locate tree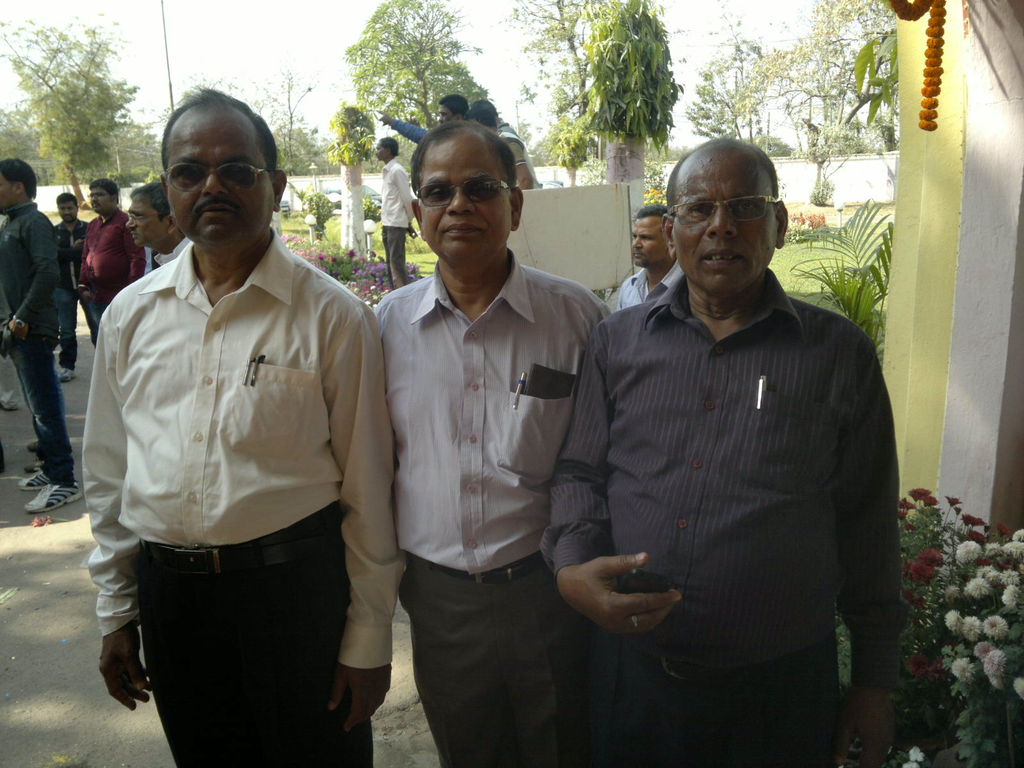
box=[329, 99, 388, 177]
